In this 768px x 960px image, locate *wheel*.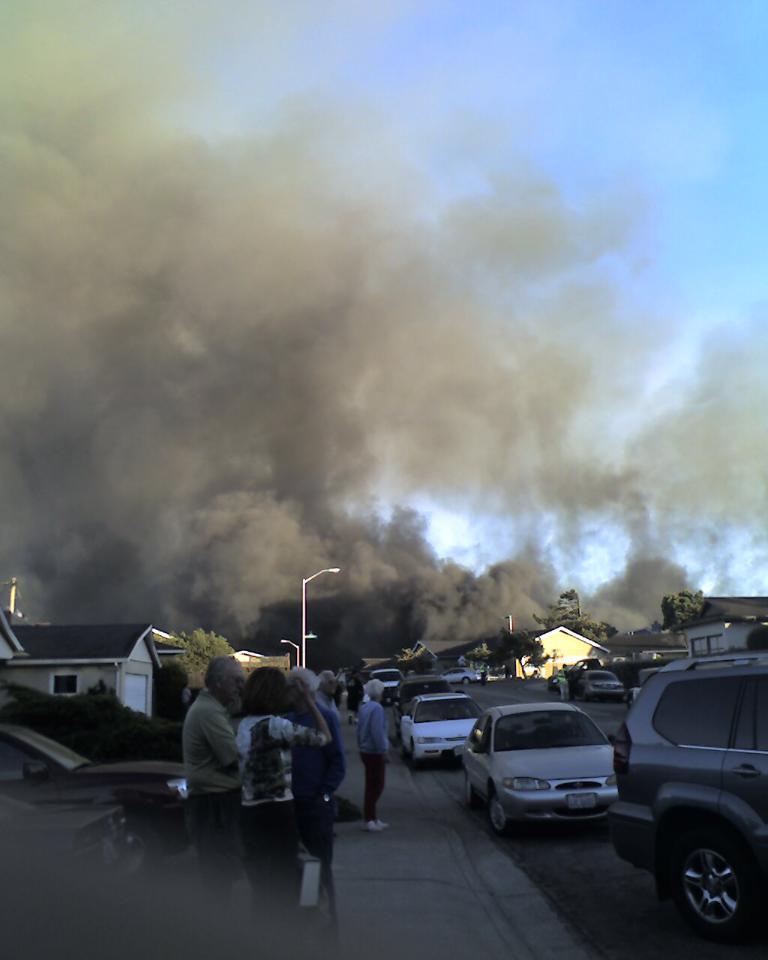
Bounding box: 462/773/479/806.
